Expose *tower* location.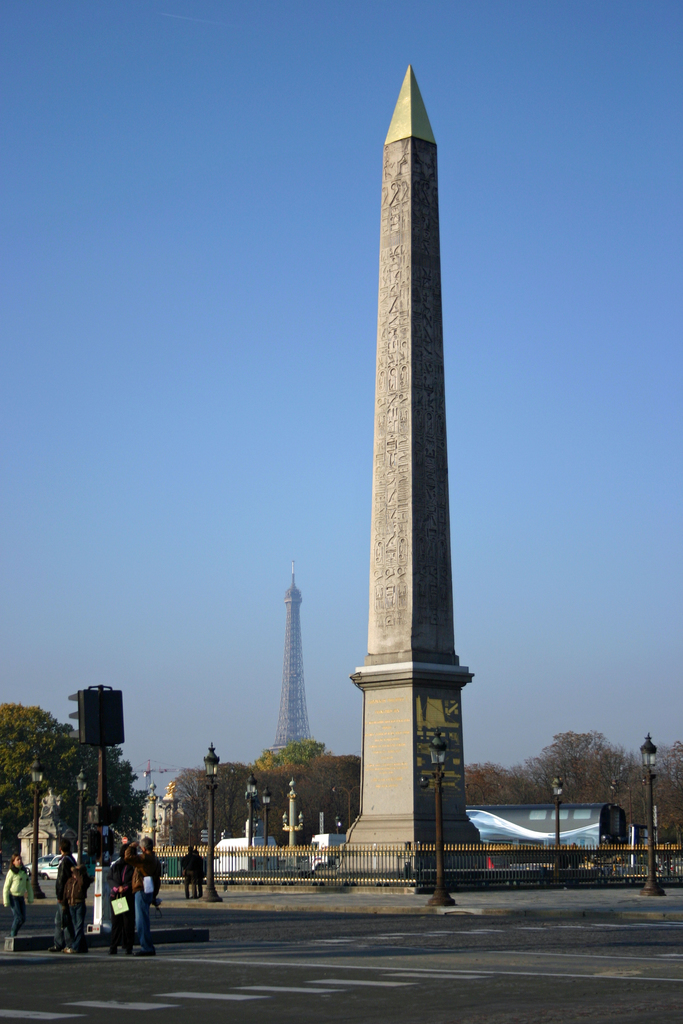
Exposed at [276,584,318,748].
